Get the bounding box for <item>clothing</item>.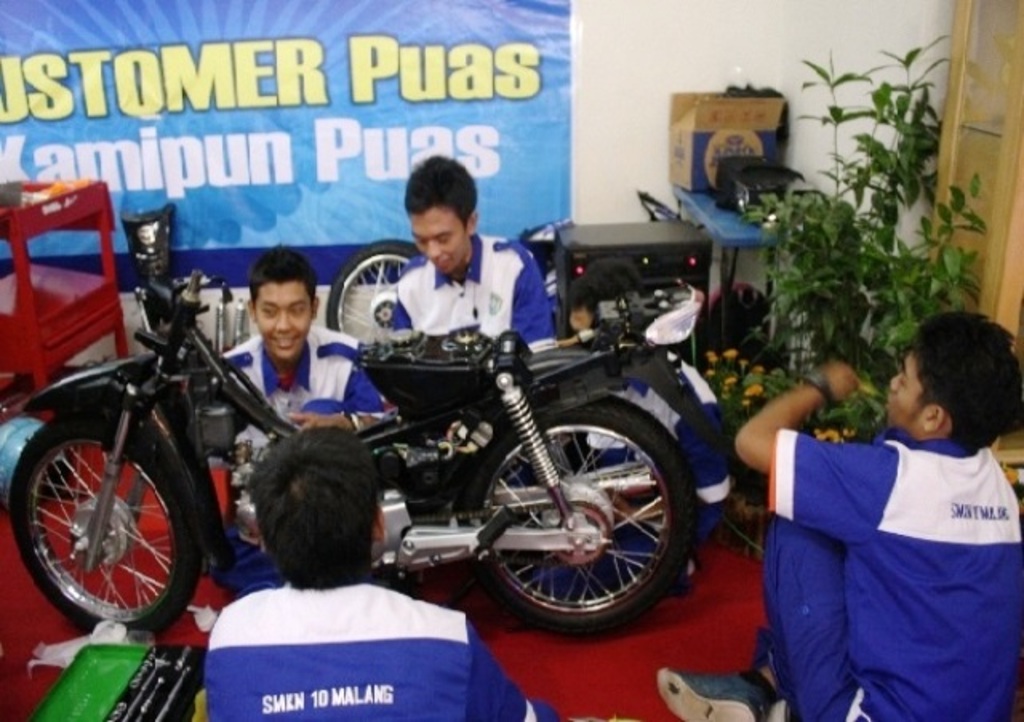
(387, 234, 566, 352).
